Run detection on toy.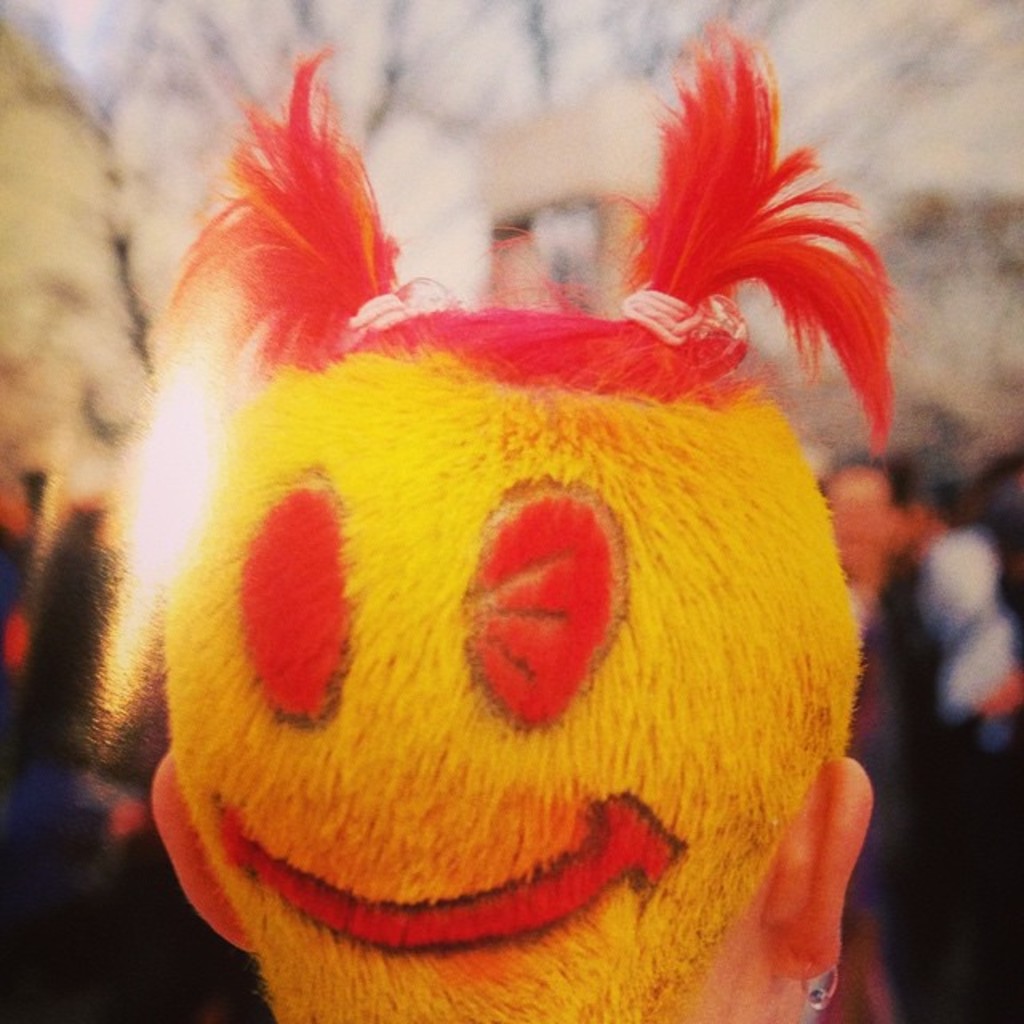
Result: detection(118, 35, 947, 1022).
